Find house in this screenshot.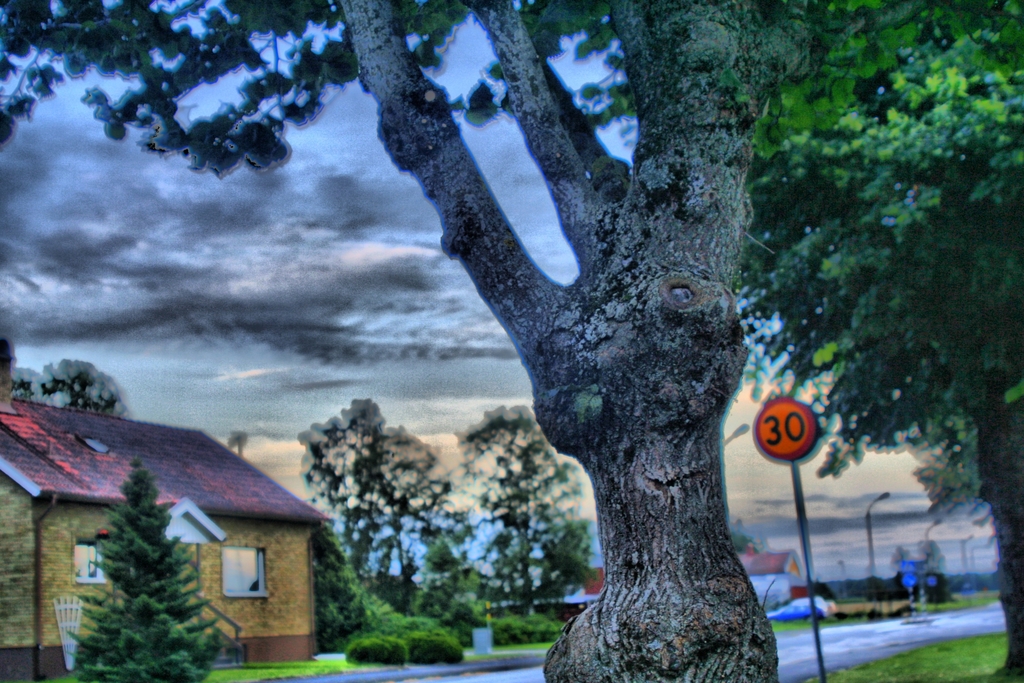
The bounding box for house is [x1=0, y1=389, x2=329, y2=682].
